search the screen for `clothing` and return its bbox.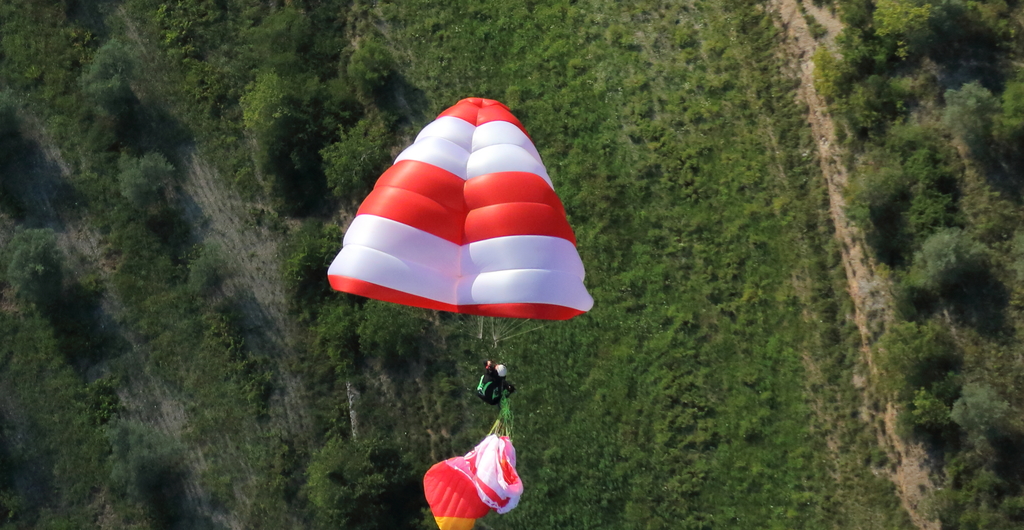
Found: x1=474, y1=369, x2=511, y2=405.
